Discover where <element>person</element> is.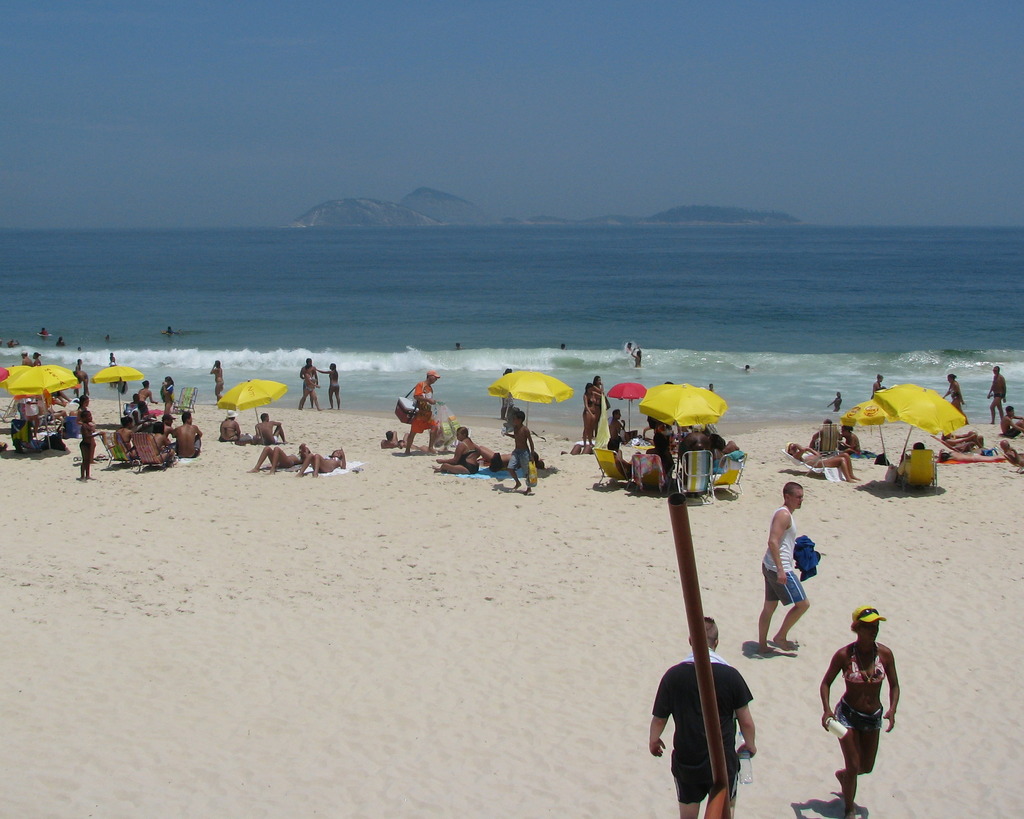
Discovered at x1=438 y1=422 x2=476 y2=478.
